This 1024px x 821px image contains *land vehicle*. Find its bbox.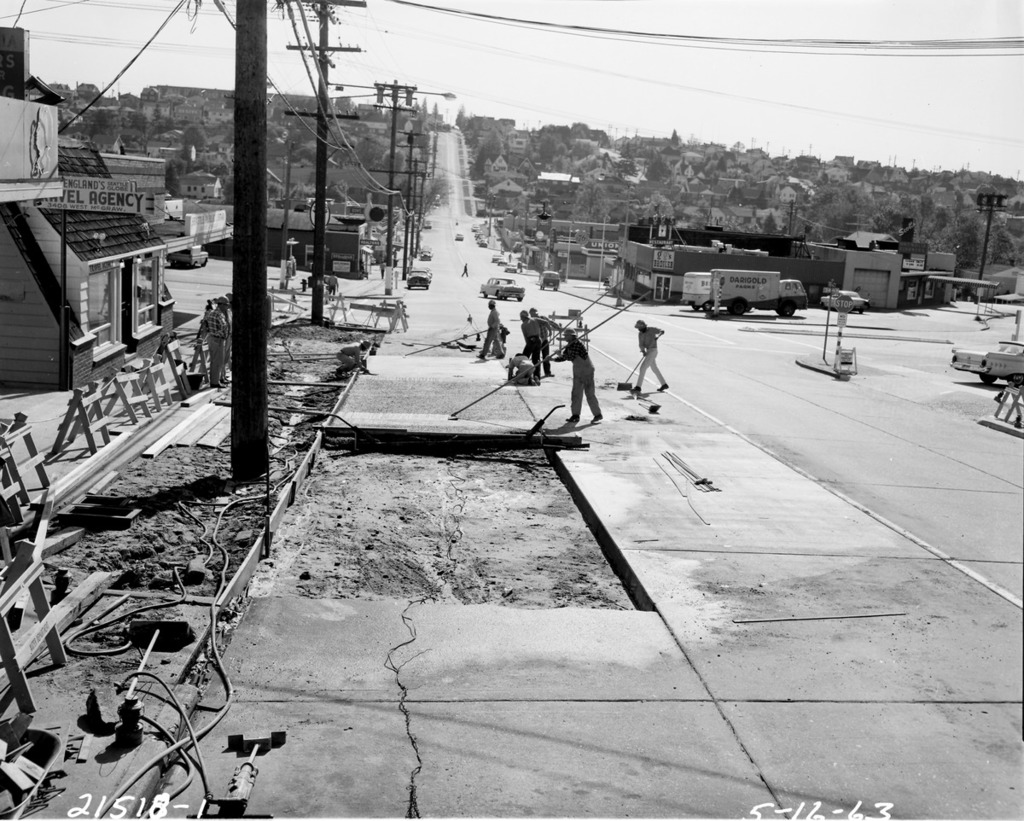
l=453, t=232, r=463, b=240.
